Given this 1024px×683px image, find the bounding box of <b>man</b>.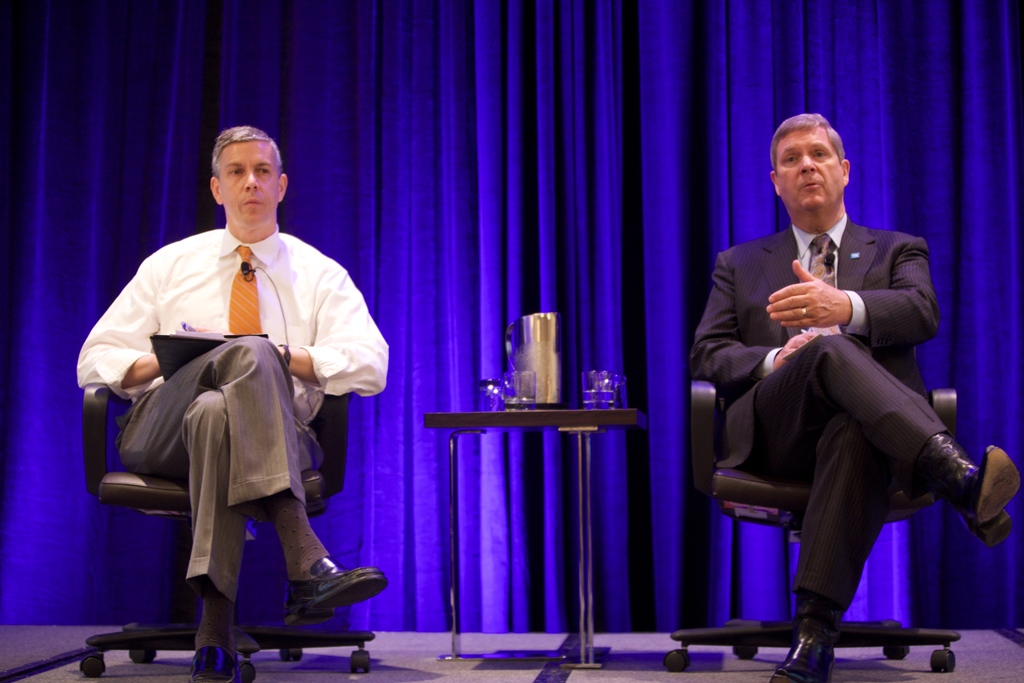
x1=69, y1=120, x2=390, y2=682.
